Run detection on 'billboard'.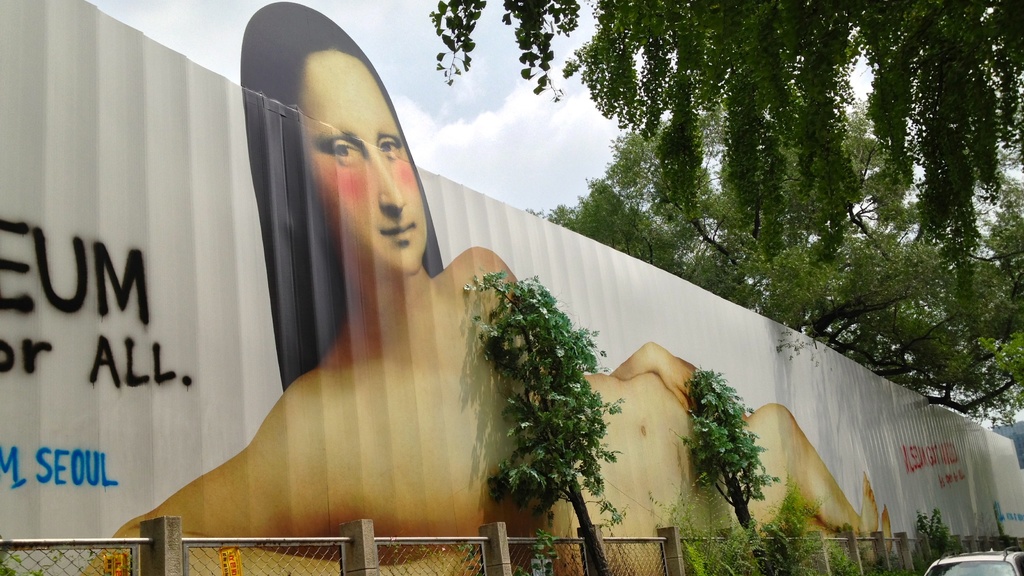
Result: [0, 0, 1023, 575].
